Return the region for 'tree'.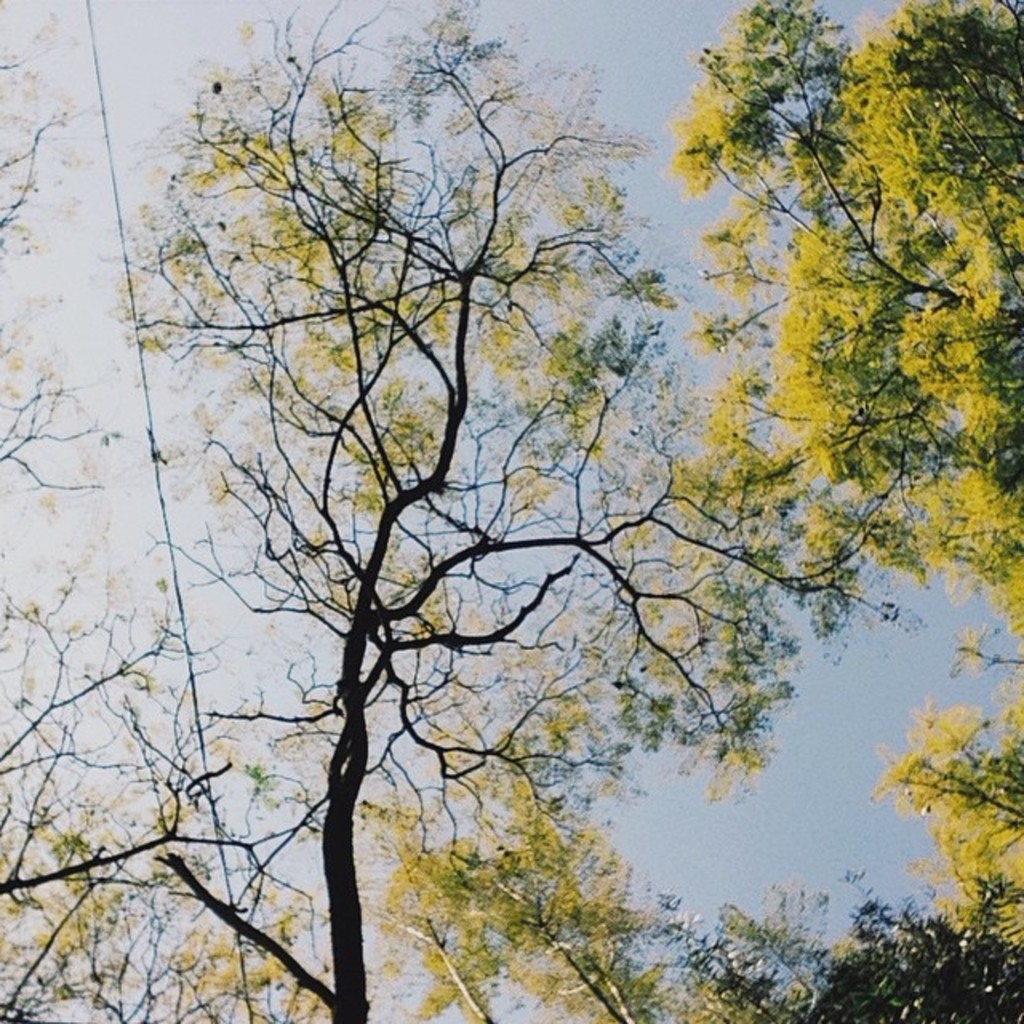
locate(77, 0, 1006, 1019).
